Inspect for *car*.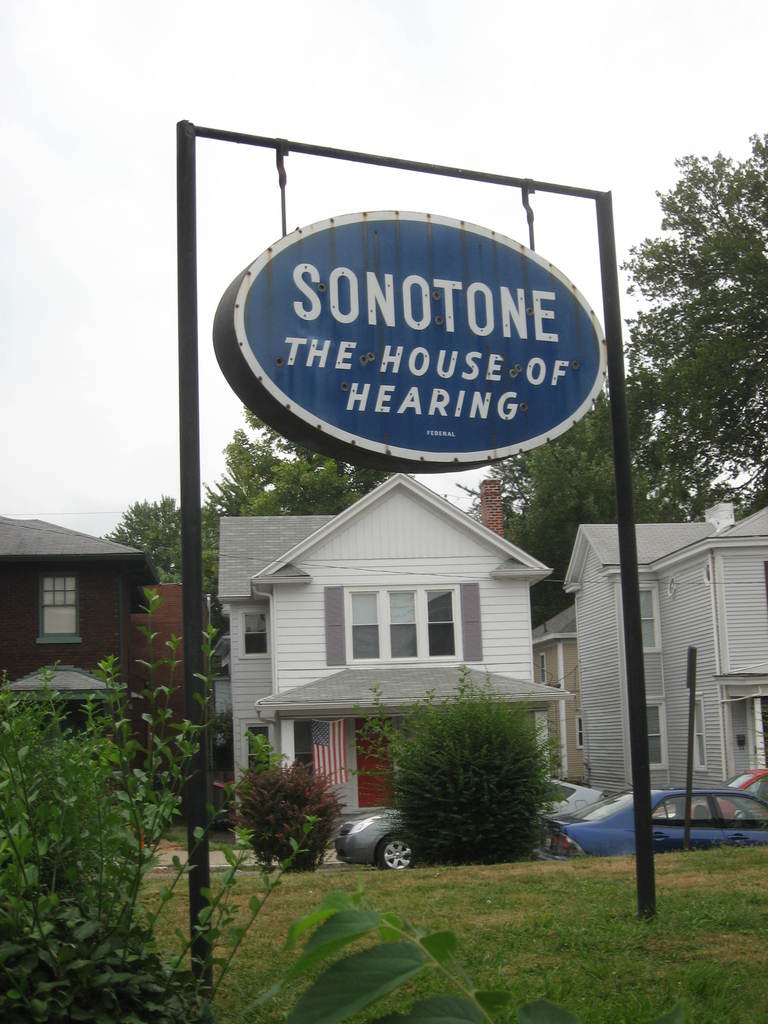
Inspection: rect(705, 760, 767, 816).
